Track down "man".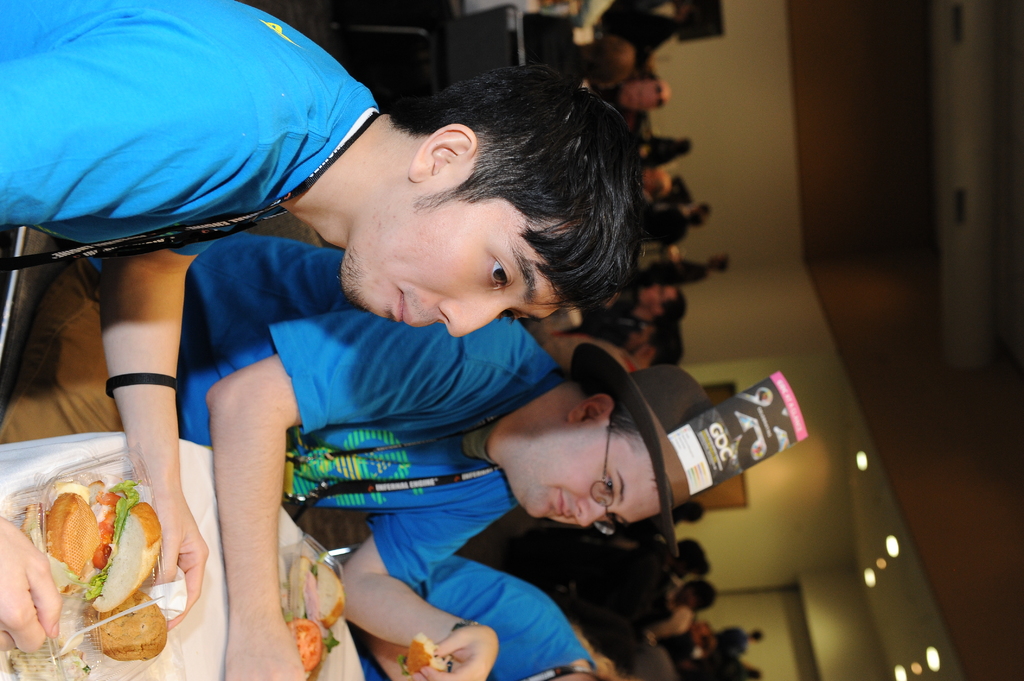
Tracked to [x1=350, y1=560, x2=620, y2=680].
